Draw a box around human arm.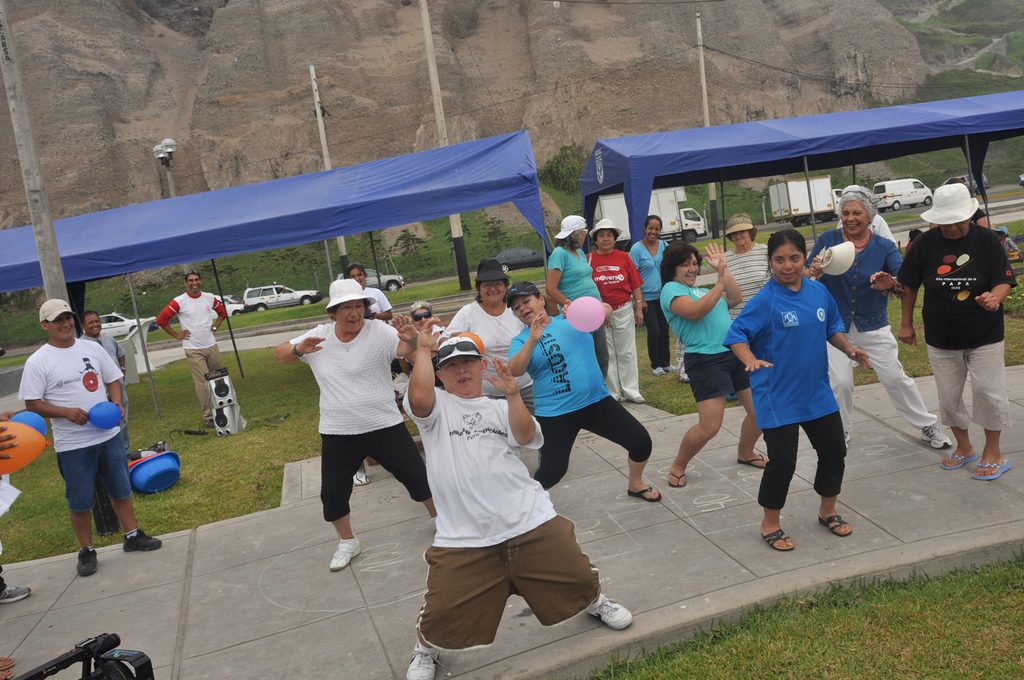
detection(103, 353, 133, 429).
